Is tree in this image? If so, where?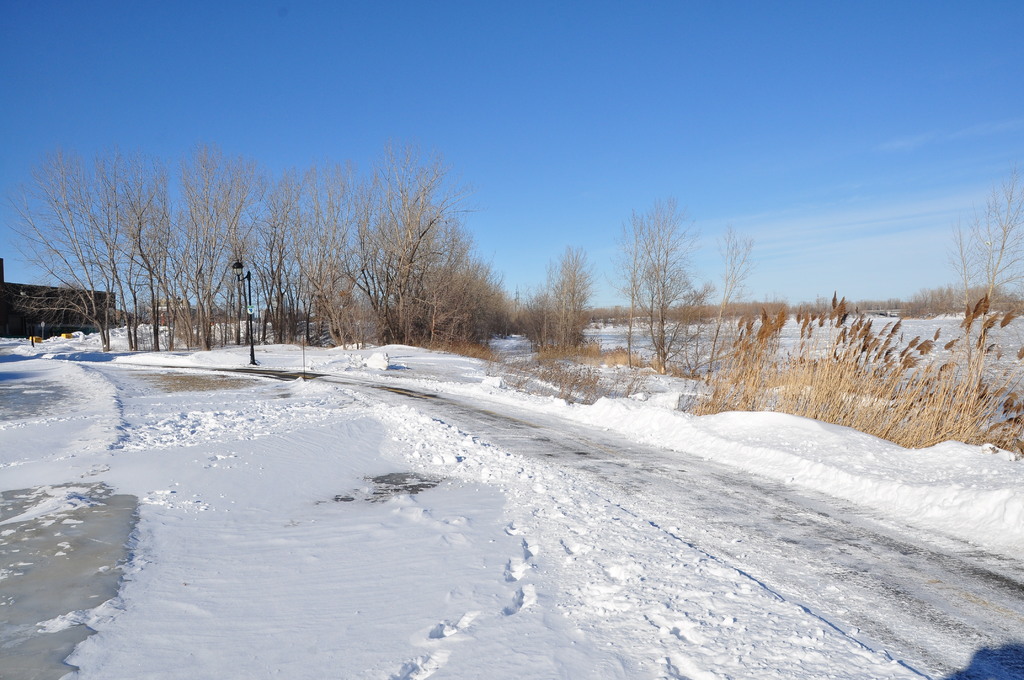
Yes, at bbox=(601, 187, 716, 382).
